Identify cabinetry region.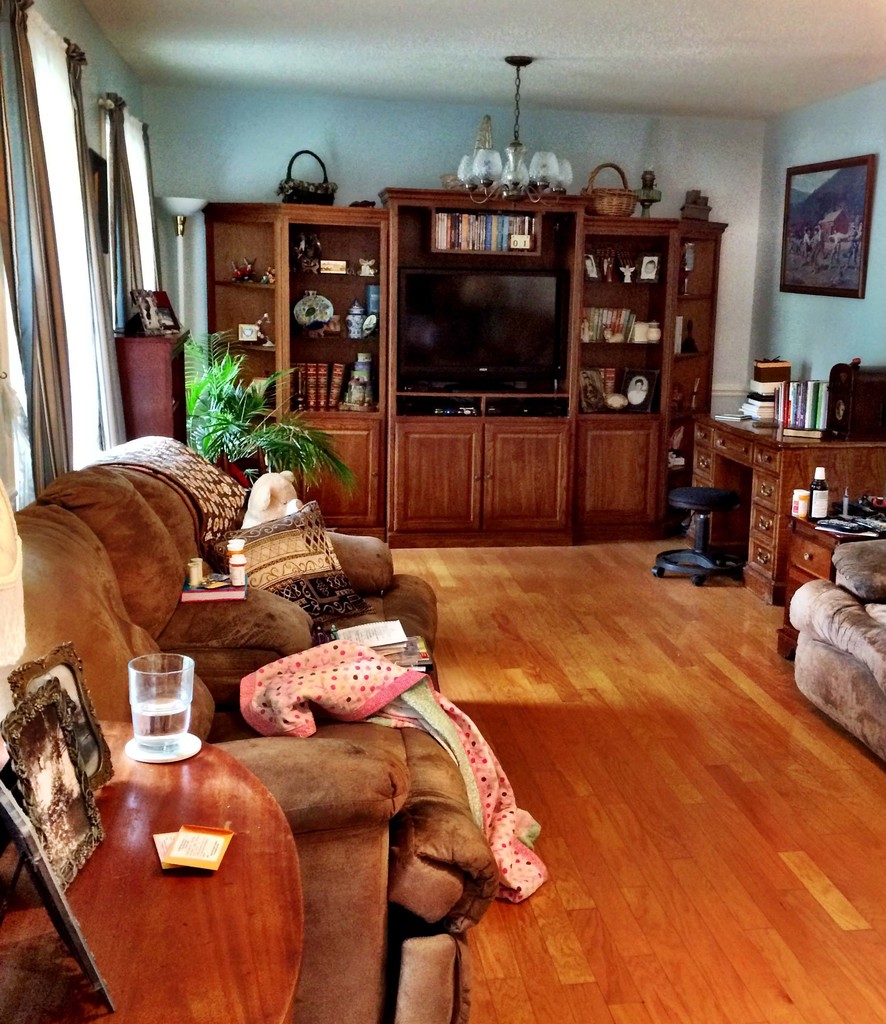
Region: Rect(482, 424, 570, 531).
